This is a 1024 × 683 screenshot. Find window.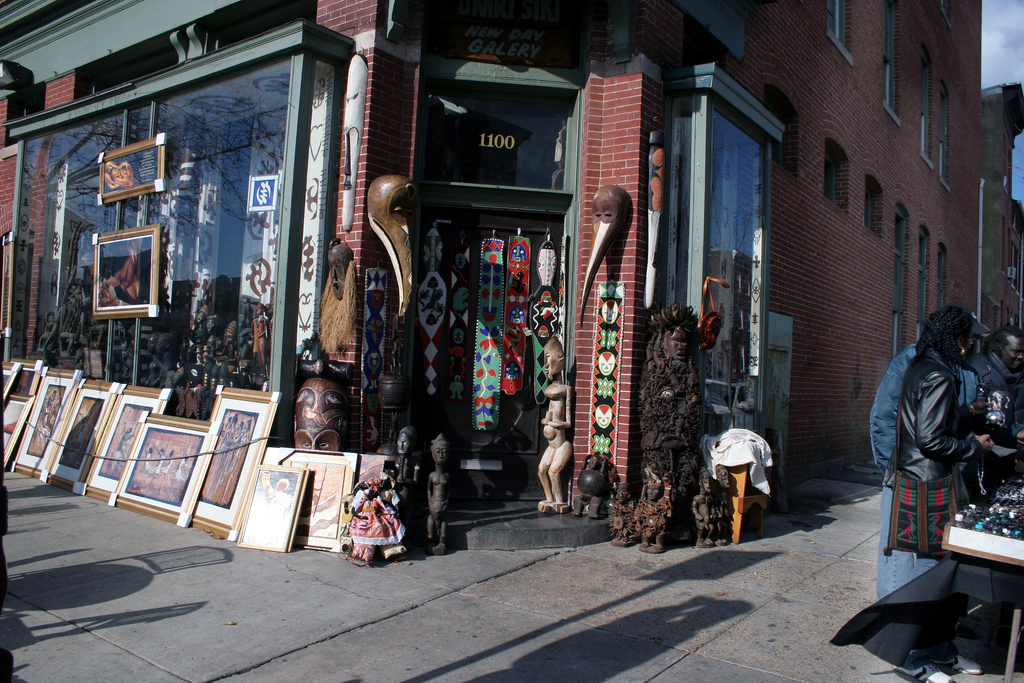
Bounding box: box(918, 67, 930, 167).
